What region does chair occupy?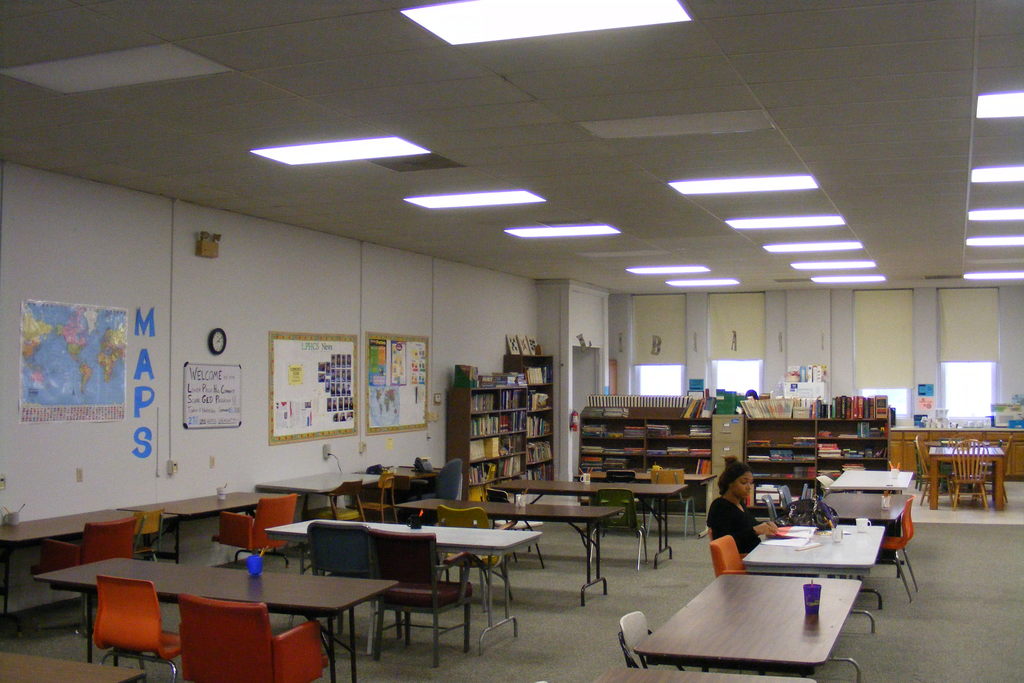
[x1=216, y1=493, x2=302, y2=573].
